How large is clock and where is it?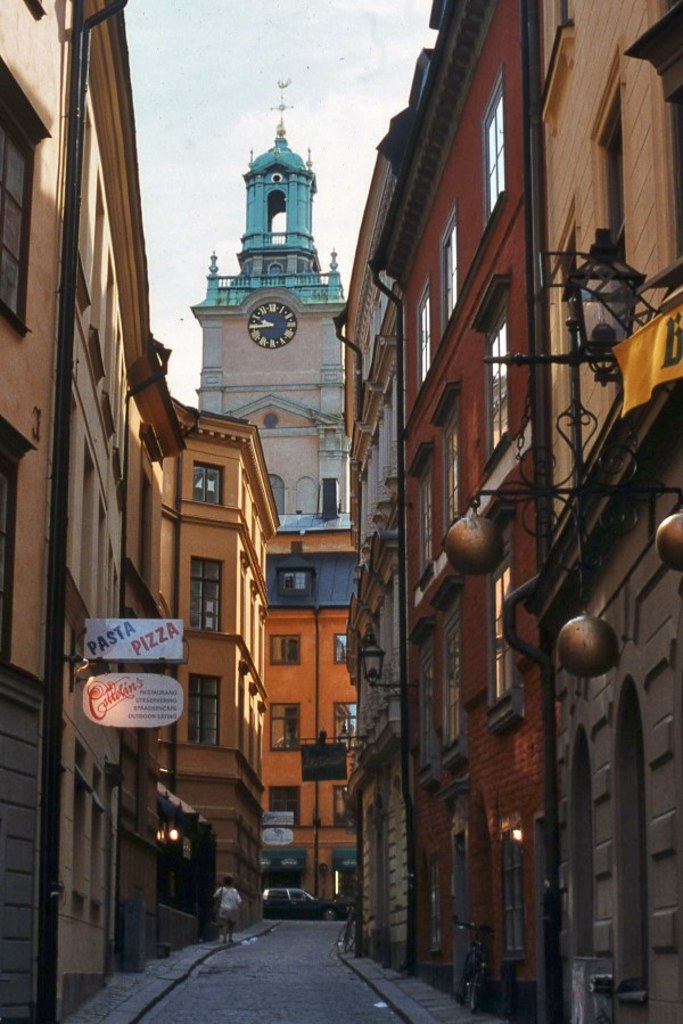
Bounding box: {"left": 249, "top": 308, "right": 293, "bottom": 346}.
